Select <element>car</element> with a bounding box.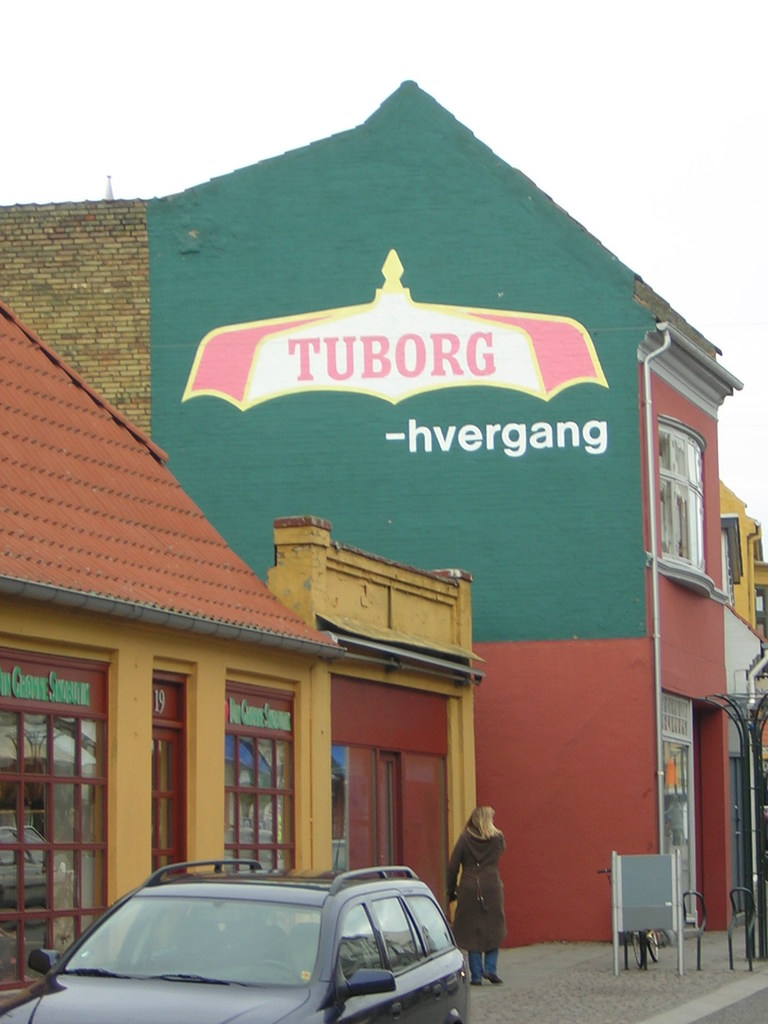
(0, 868, 467, 1023).
